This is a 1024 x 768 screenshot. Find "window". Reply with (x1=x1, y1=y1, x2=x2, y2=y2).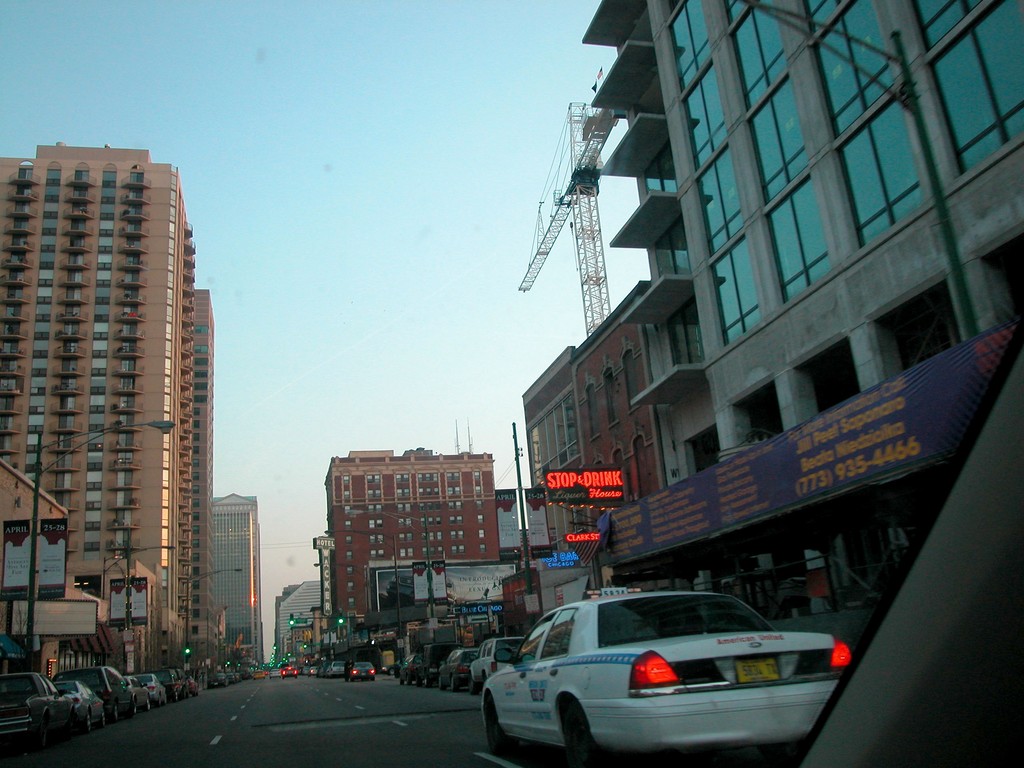
(x1=632, y1=65, x2=665, y2=116).
